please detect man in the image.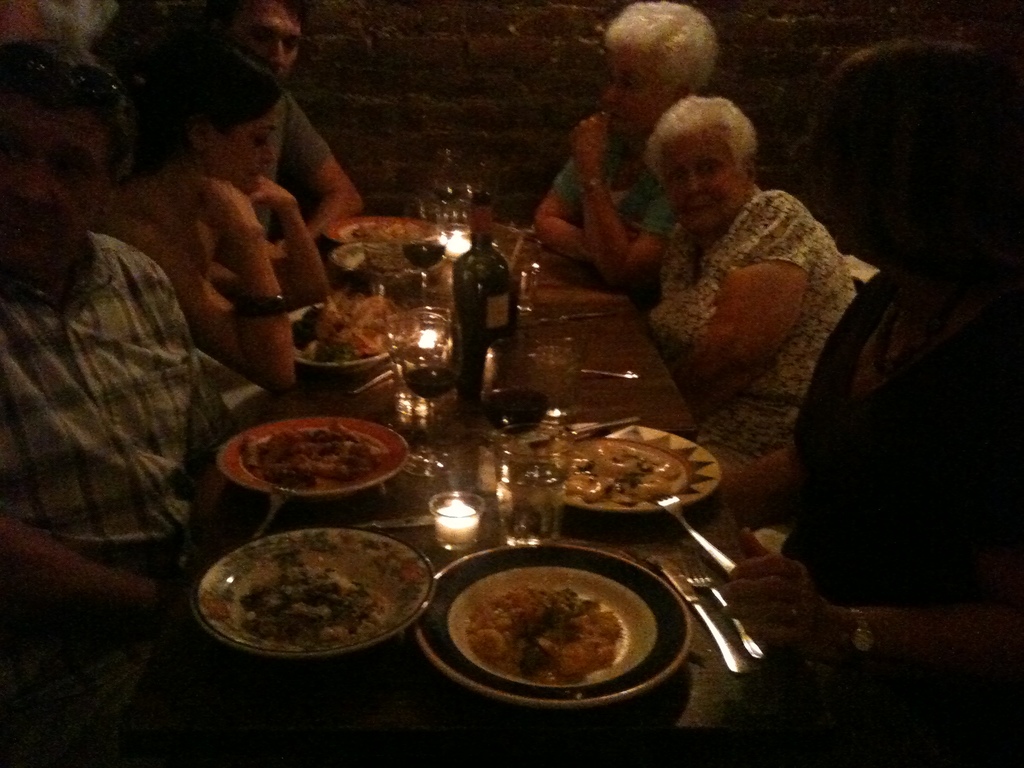
bbox=[201, 0, 371, 253].
